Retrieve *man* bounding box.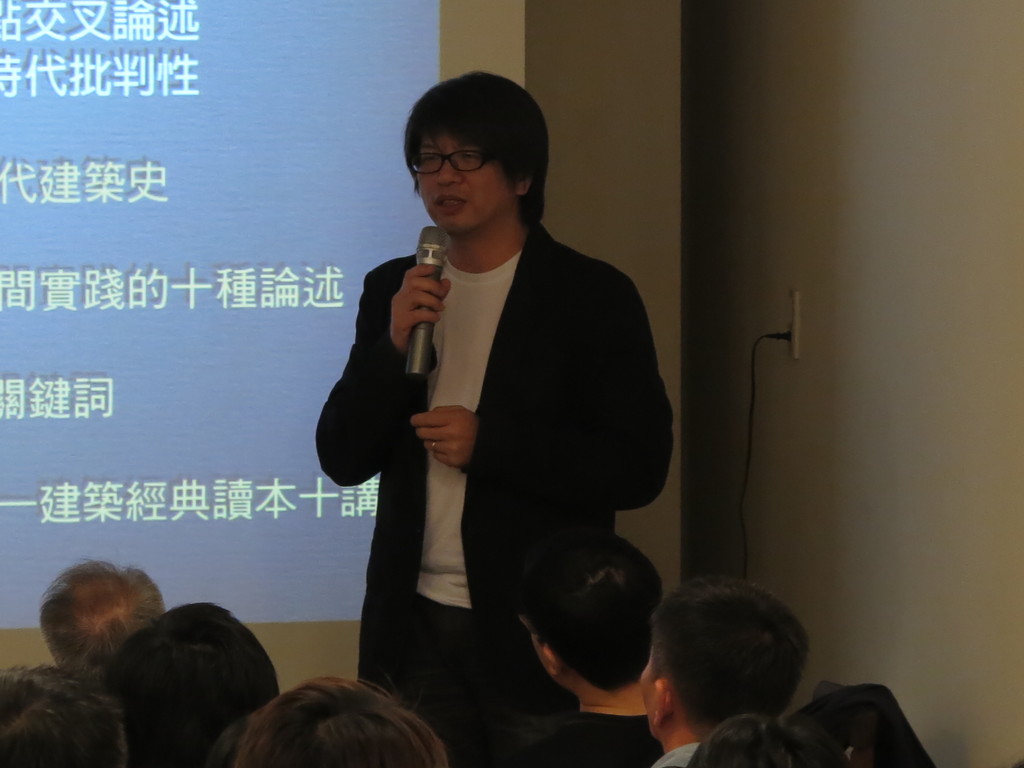
Bounding box: (left=114, top=598, right=292, bottom=764).
